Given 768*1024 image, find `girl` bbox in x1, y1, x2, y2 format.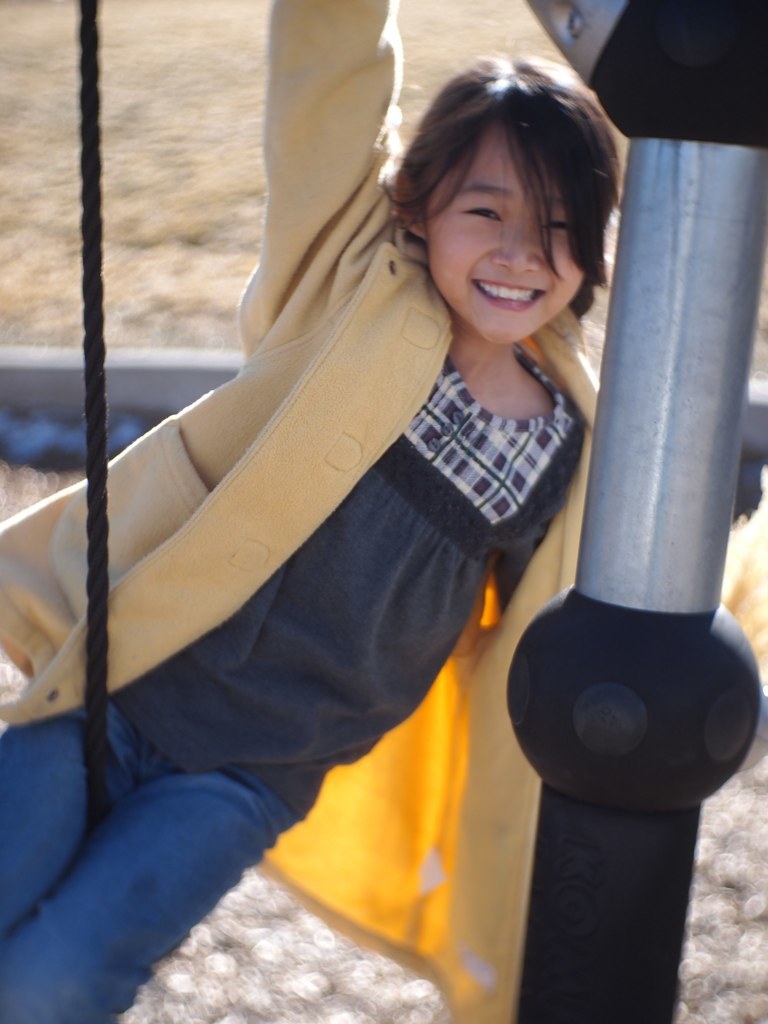
0, 0, 629, 1023.
